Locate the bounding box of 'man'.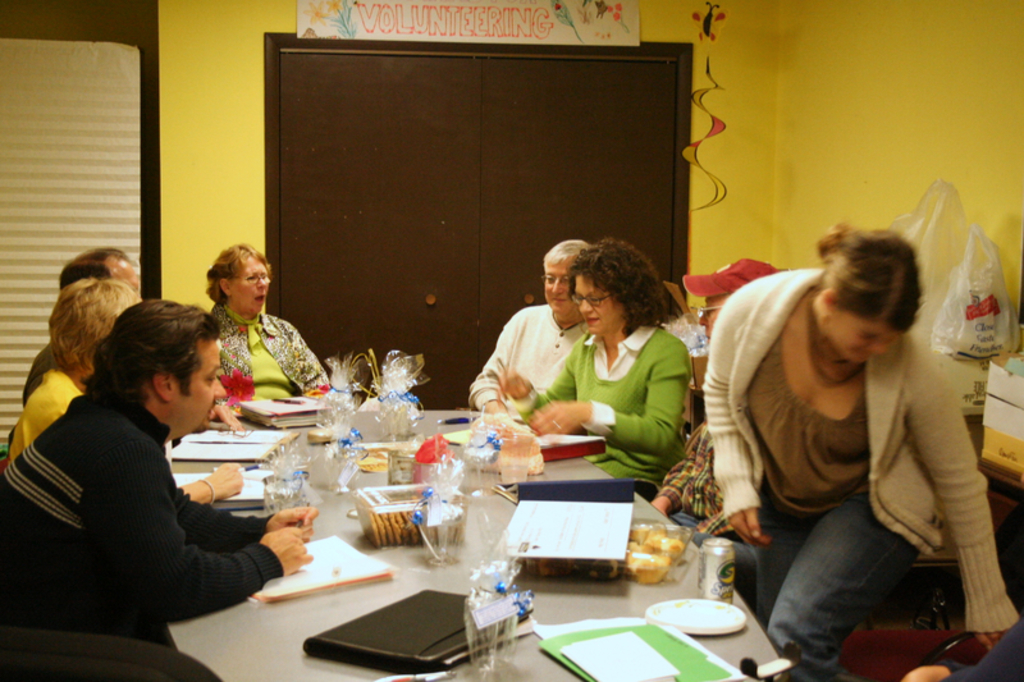
Bounding box: (x1=0, y1=296, x2=317, y2=681).
